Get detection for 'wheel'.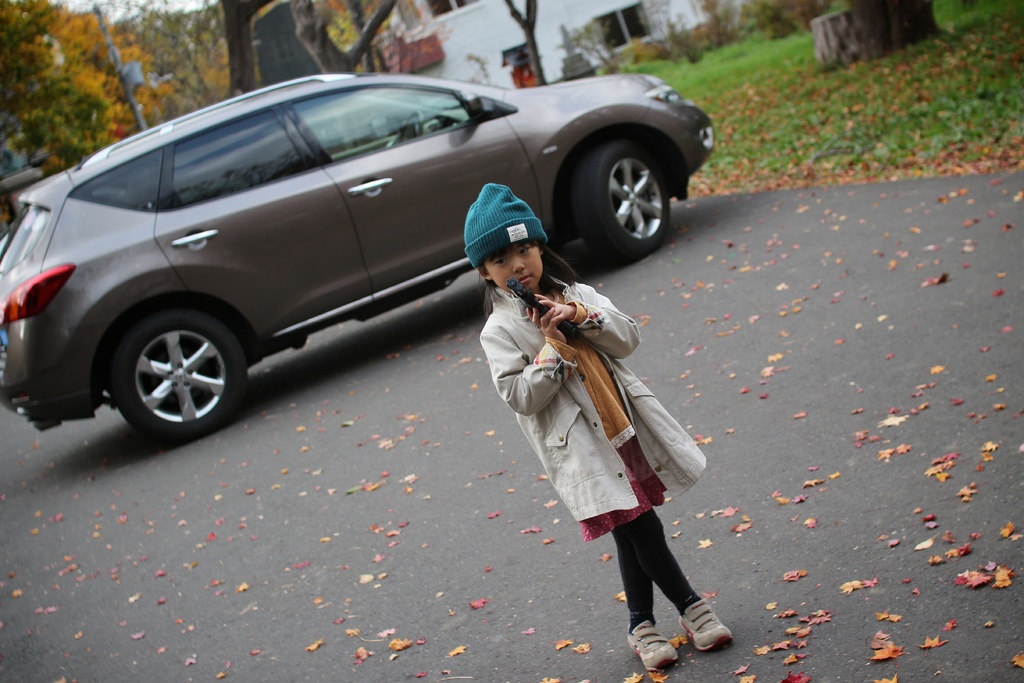
Detection: bbox(97, 302, 234, 434).
